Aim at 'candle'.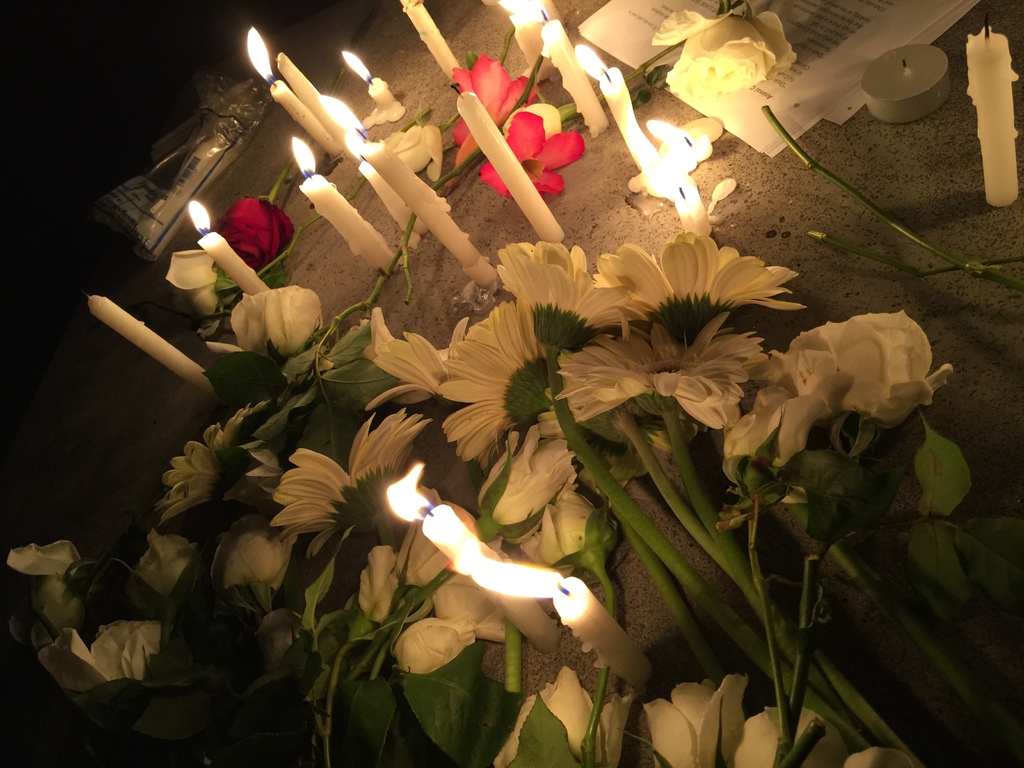
Aimed at x1=291, y1=141, x2=410, y2=280.
